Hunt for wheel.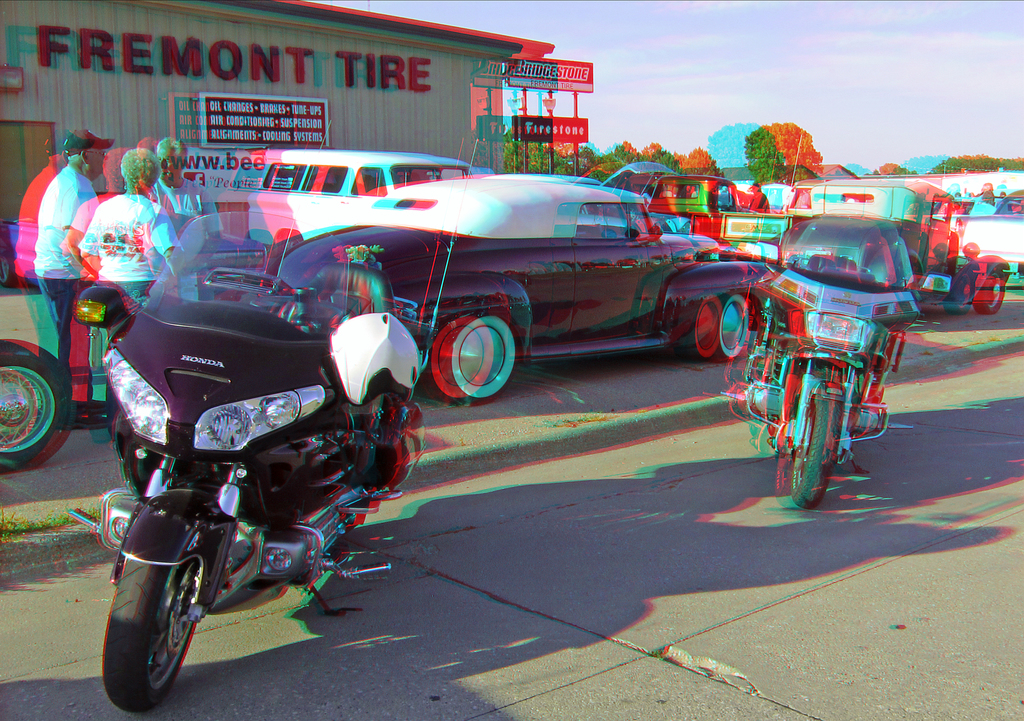
Hunted down at box(417, 308, 508, 402).
